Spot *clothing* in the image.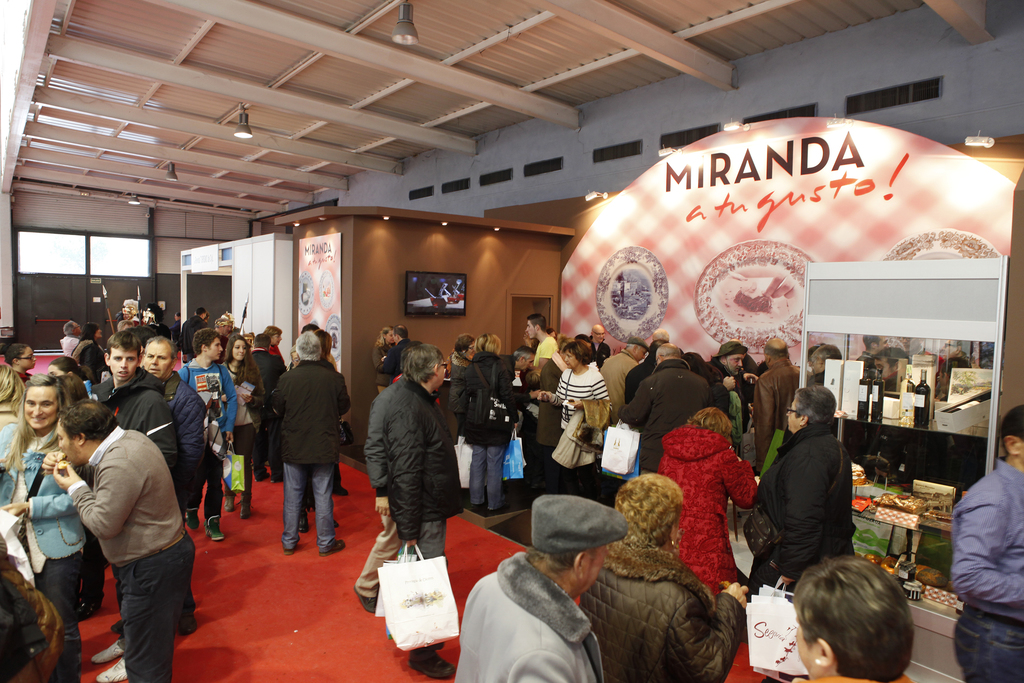
*clothing* found at crop(273, 362, 348, 539).
